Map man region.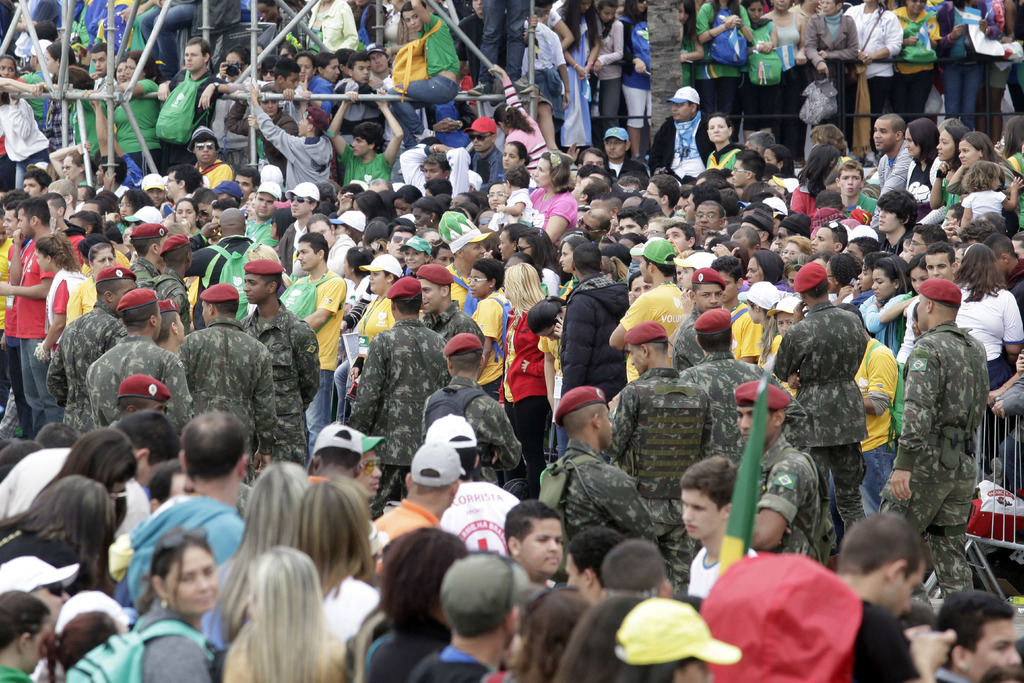
Mapped to x1=140 y1=172 x2=171 y2=206.
